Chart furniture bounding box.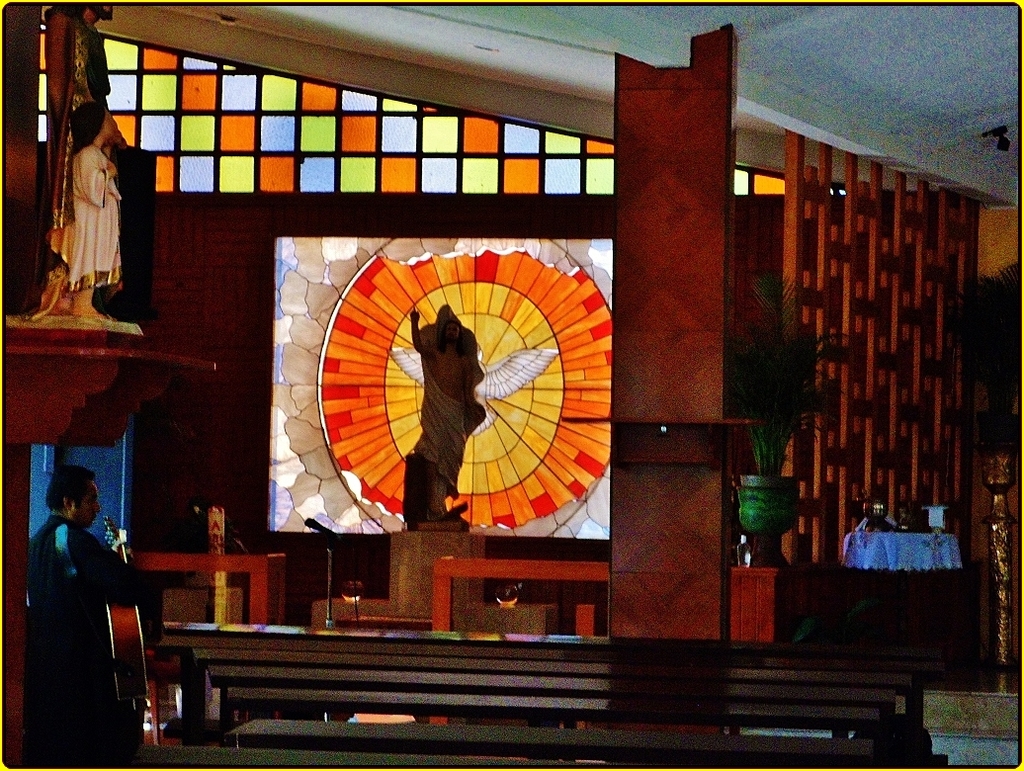
Charted: left=159, top=623, right=940, bottom=729.
